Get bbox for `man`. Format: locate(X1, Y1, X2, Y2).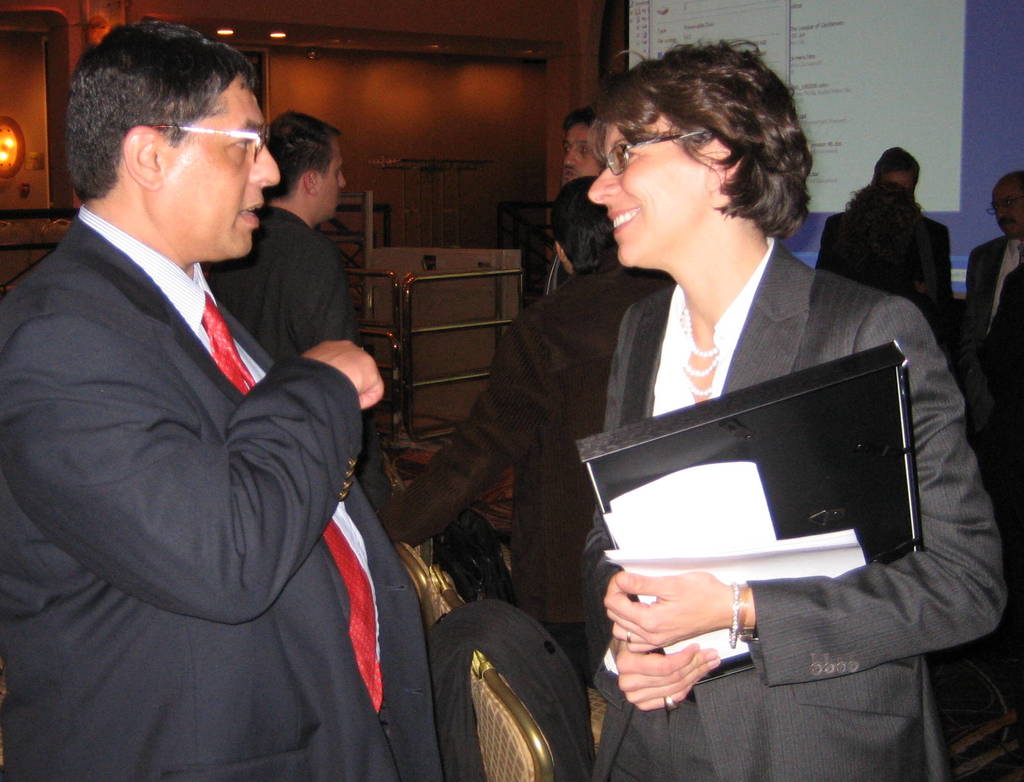
locate(200, 109, 394, 529).
